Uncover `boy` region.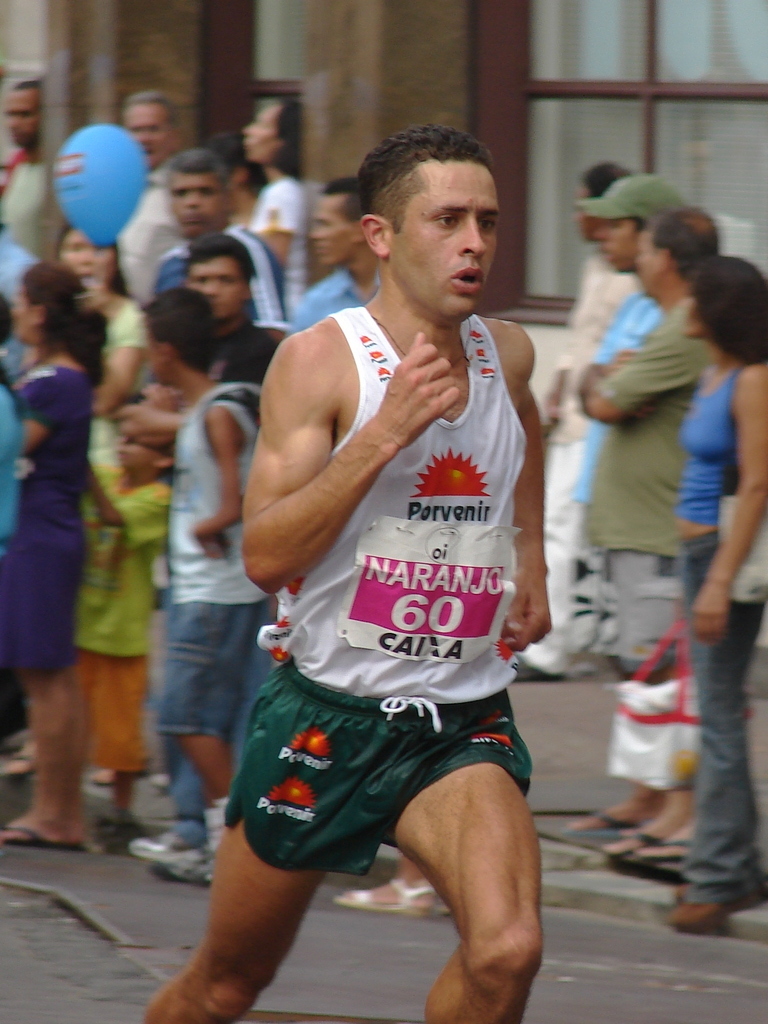
Uncovered: rect(170, 149, 593, 1003).
